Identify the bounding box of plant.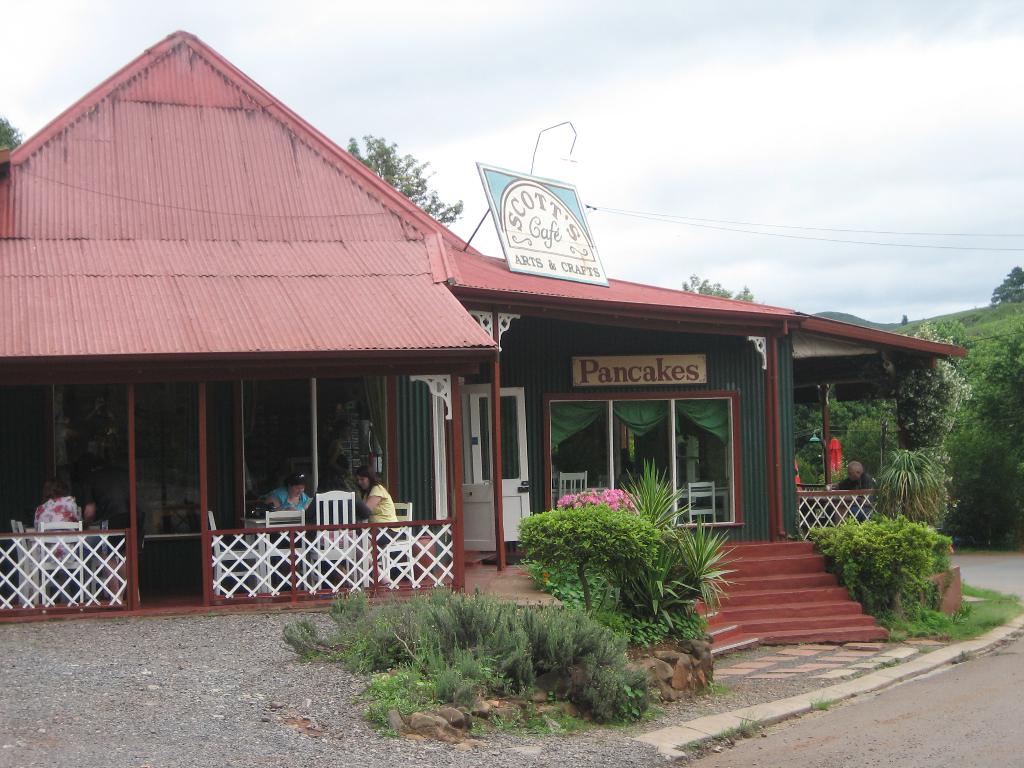
select_region(893, 321, 976, 524).
